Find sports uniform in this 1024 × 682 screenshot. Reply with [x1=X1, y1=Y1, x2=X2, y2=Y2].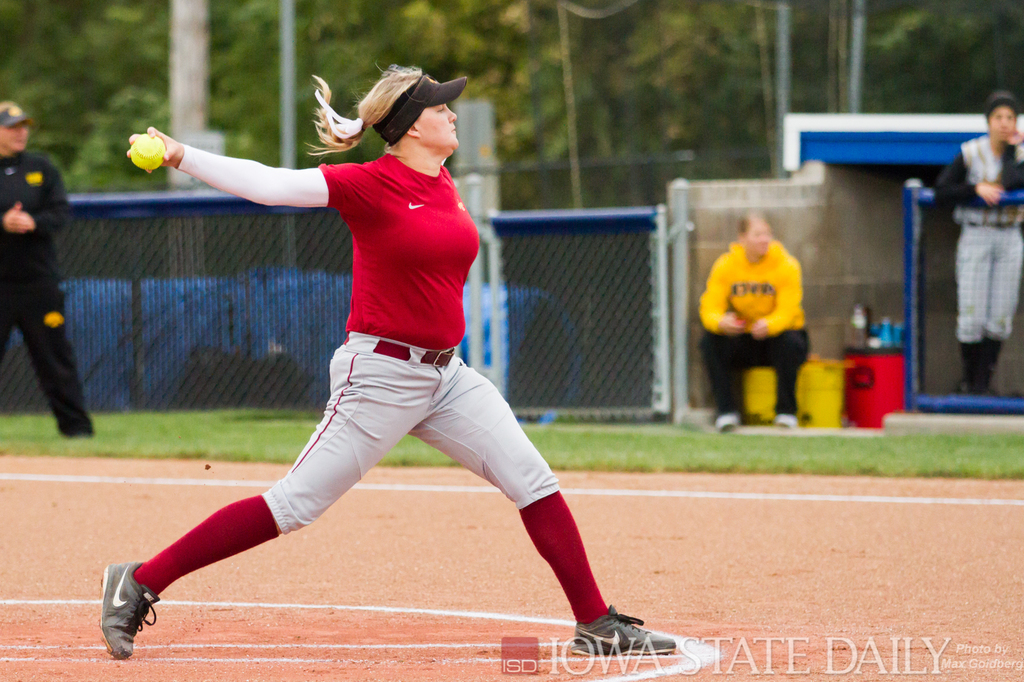
[x1=0, y1=152, x2=105, y2=444].
